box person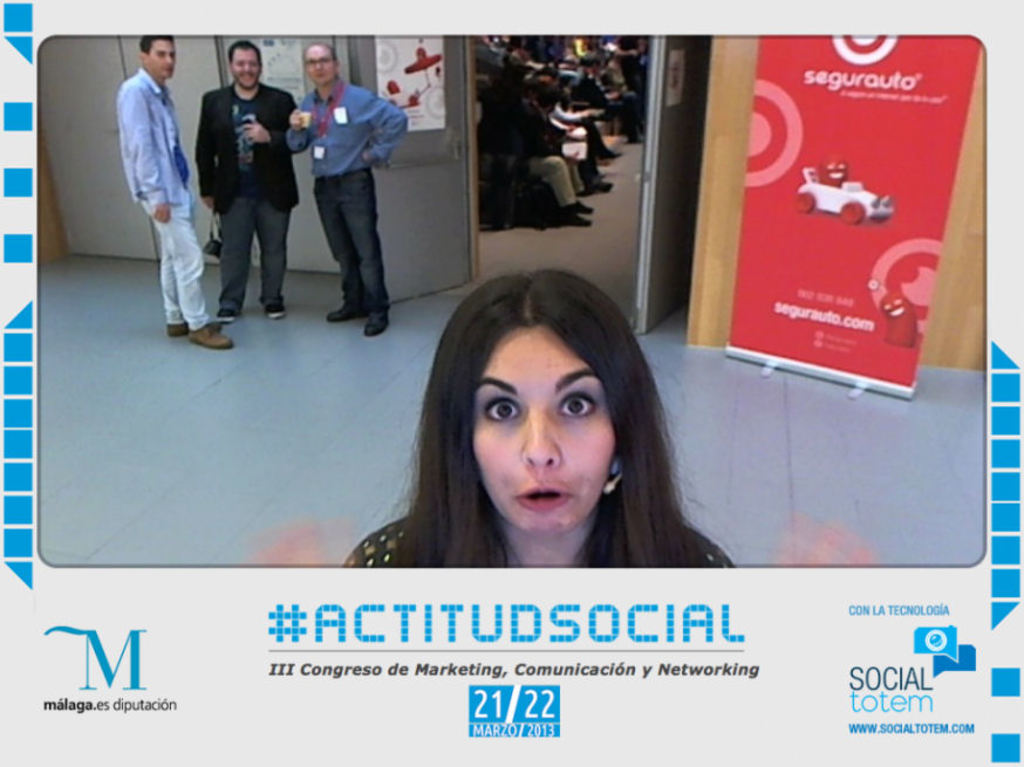
locate(117, 30, 239, 358)
